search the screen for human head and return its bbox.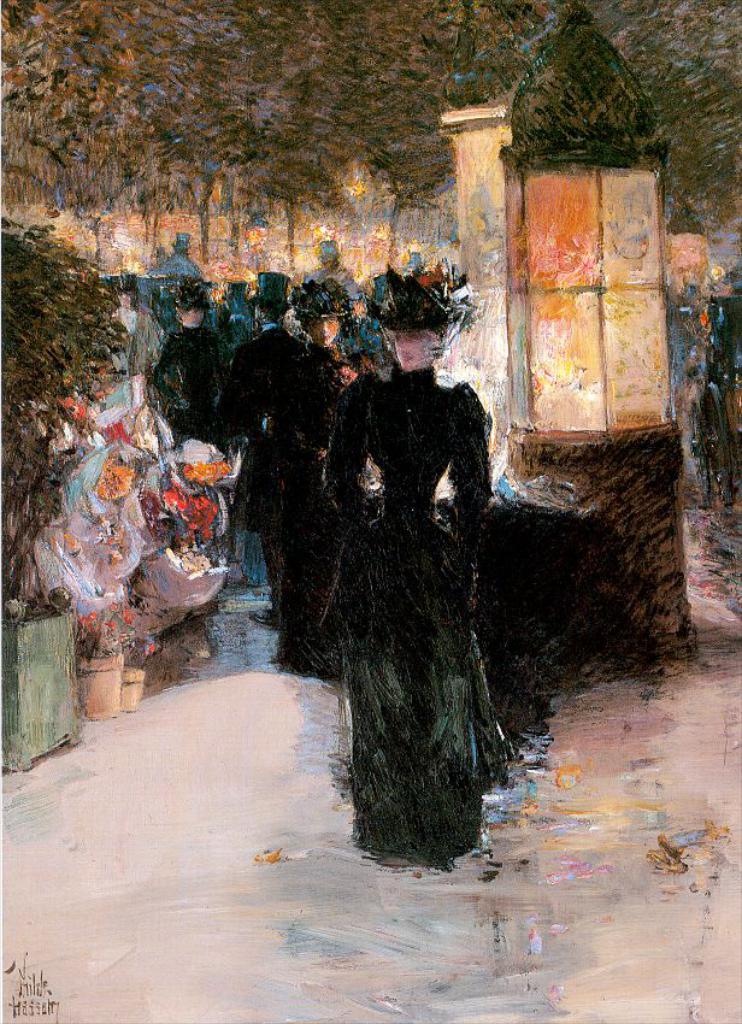
Found: {"left": 170, "top": 226, "right": 195, "bottom": 254}.
